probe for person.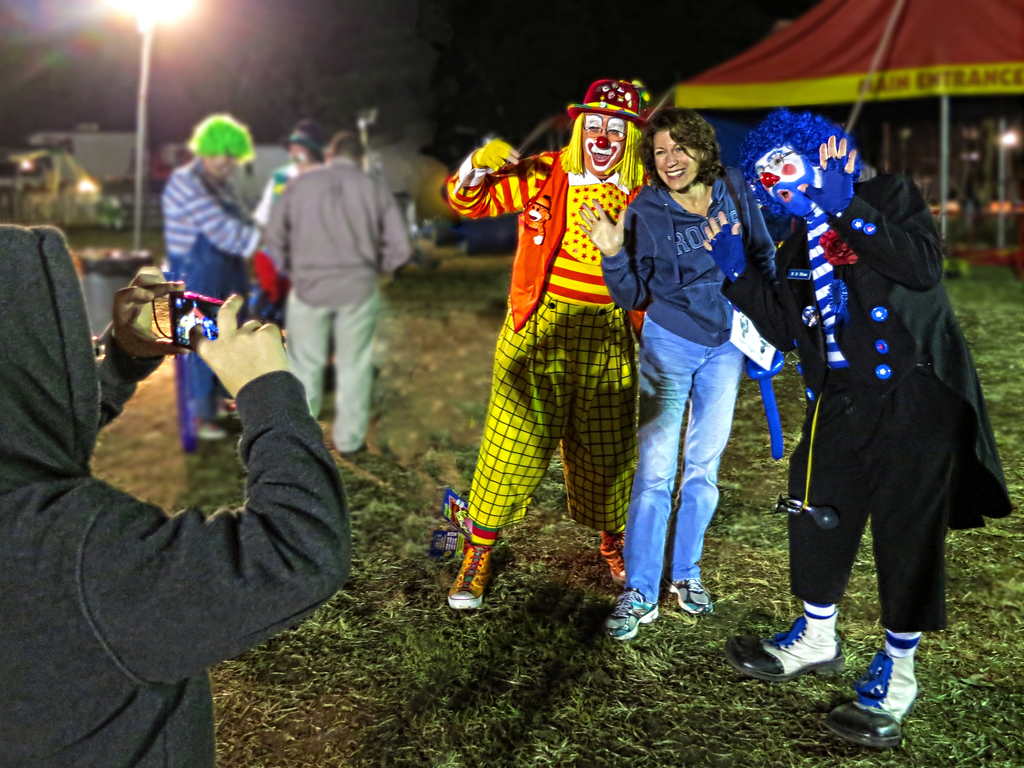
Probe result: 264,127,421,470.
